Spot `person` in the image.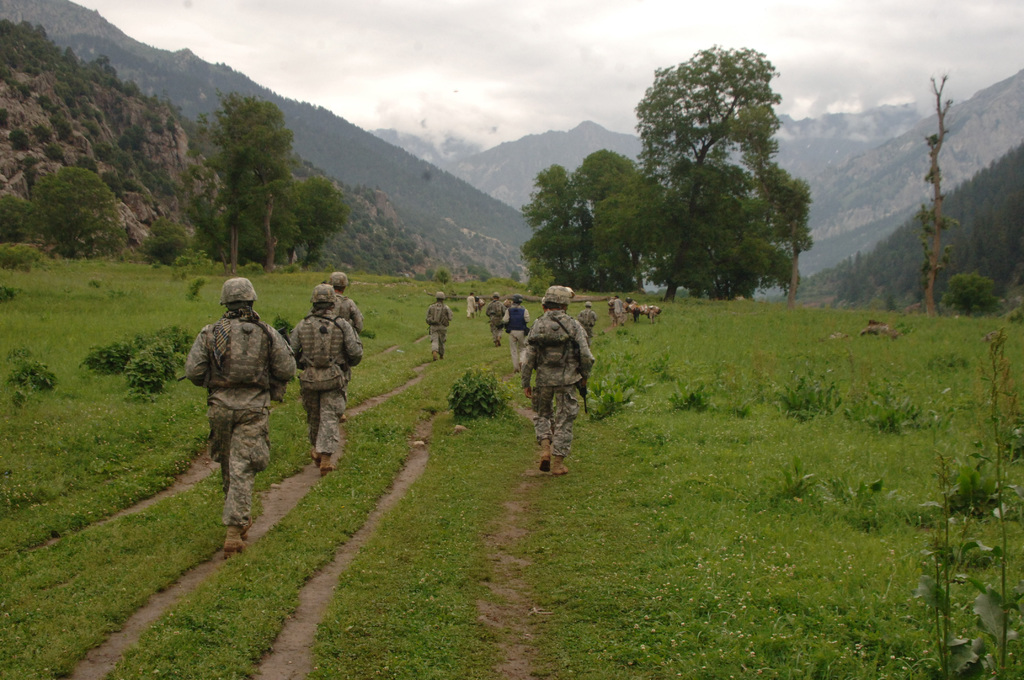
`person` found at <bbox>327, 270, 365, 332</bbox>.
